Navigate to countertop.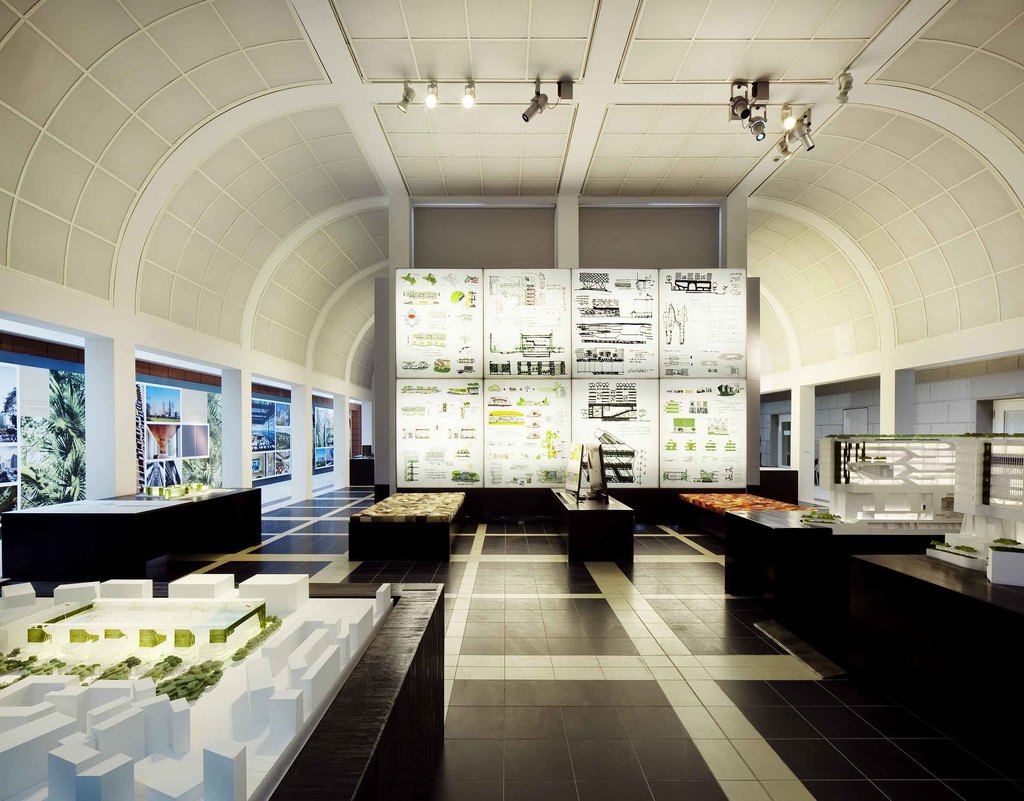
Navigation target: [847, 553, 1023, 616].
